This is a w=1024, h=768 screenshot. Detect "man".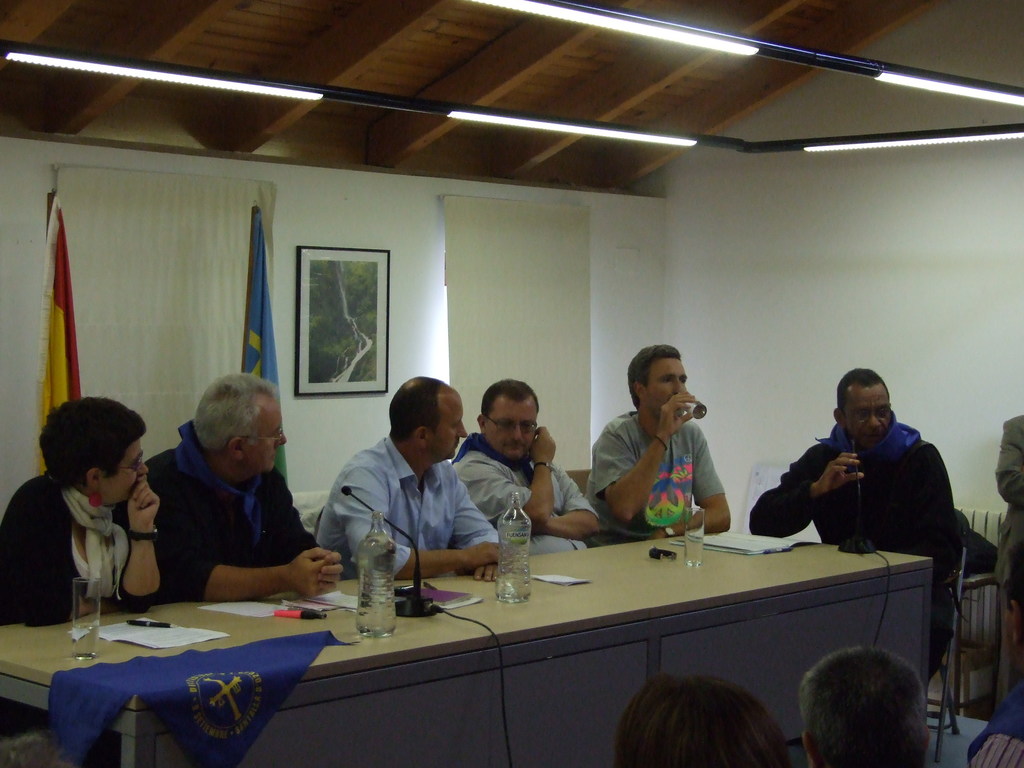
<region>771, 381, 974, 581</region>.
